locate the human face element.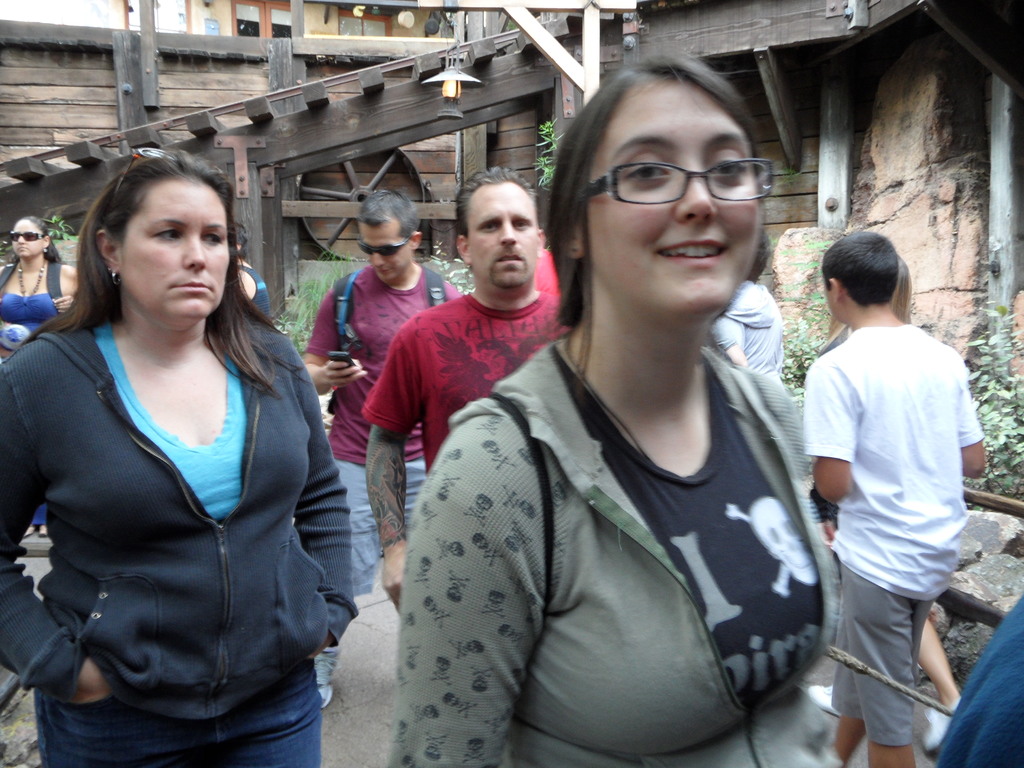
Element bbox: 364 235 408 278.
